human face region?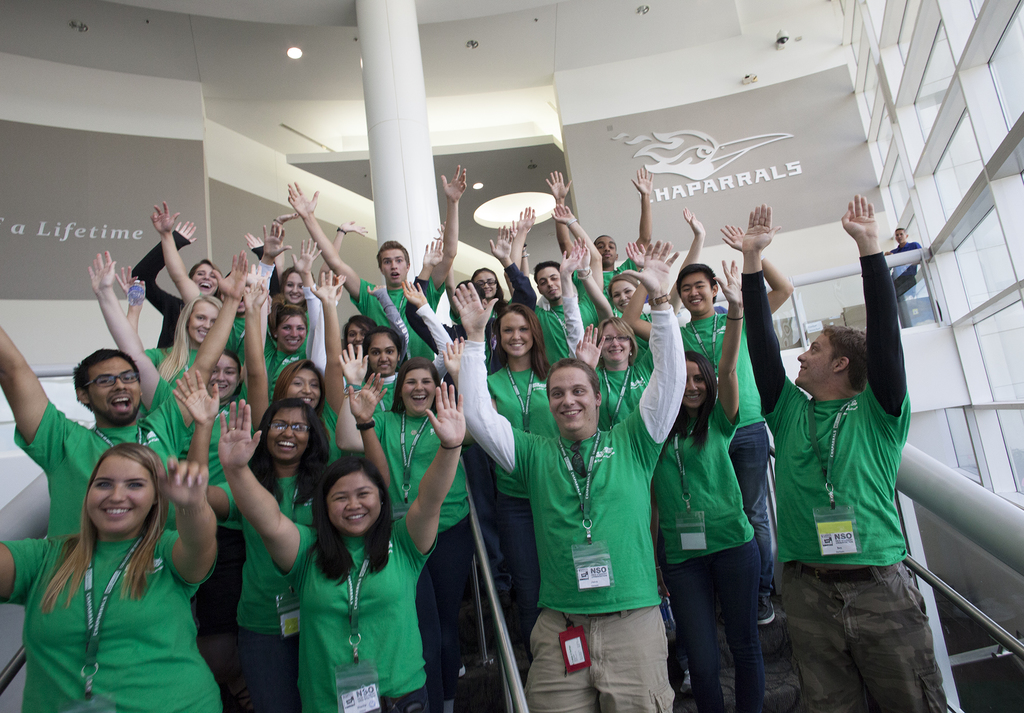
x1=326, y1=472, x2=384, y2=533
